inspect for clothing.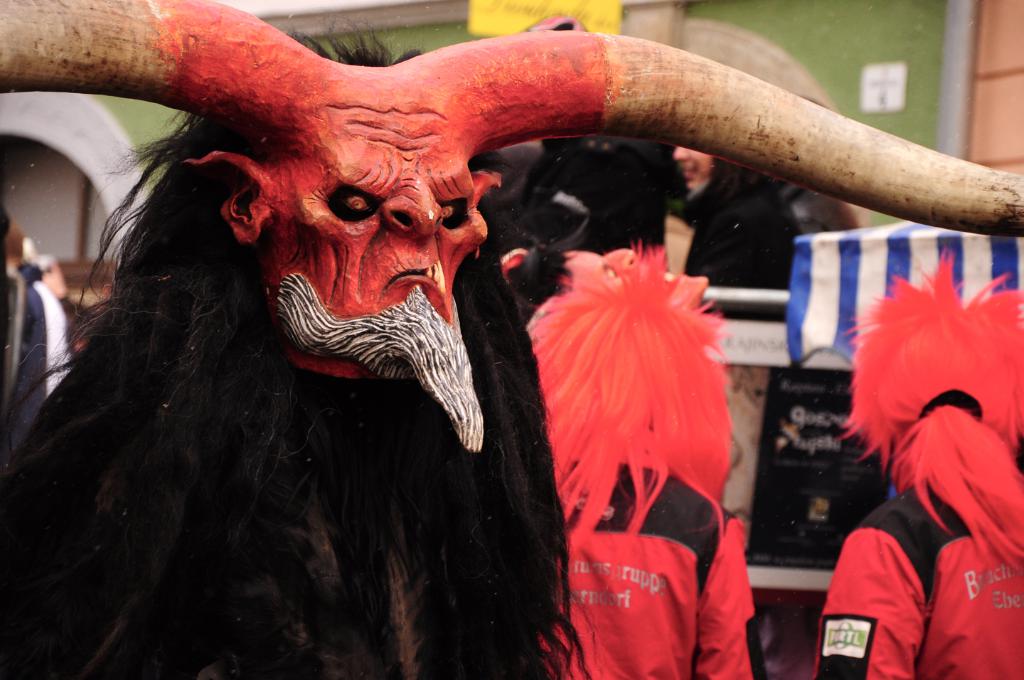
Inspection: detection(539, 451, 762, 679).
